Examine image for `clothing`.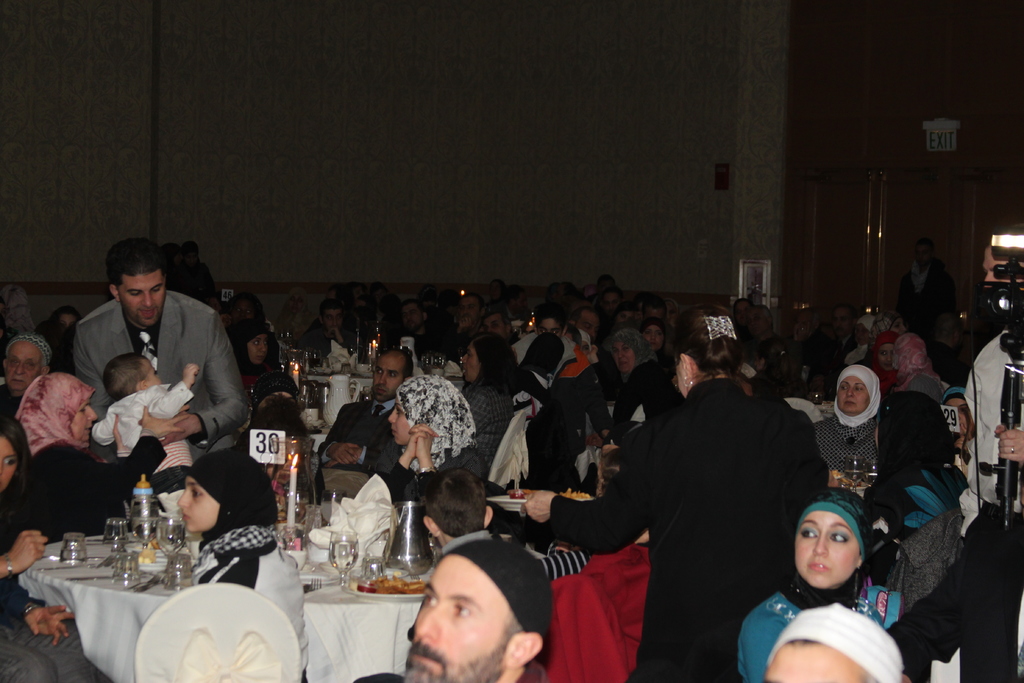
Examination result: select_region(507, 325, 595, 383).
